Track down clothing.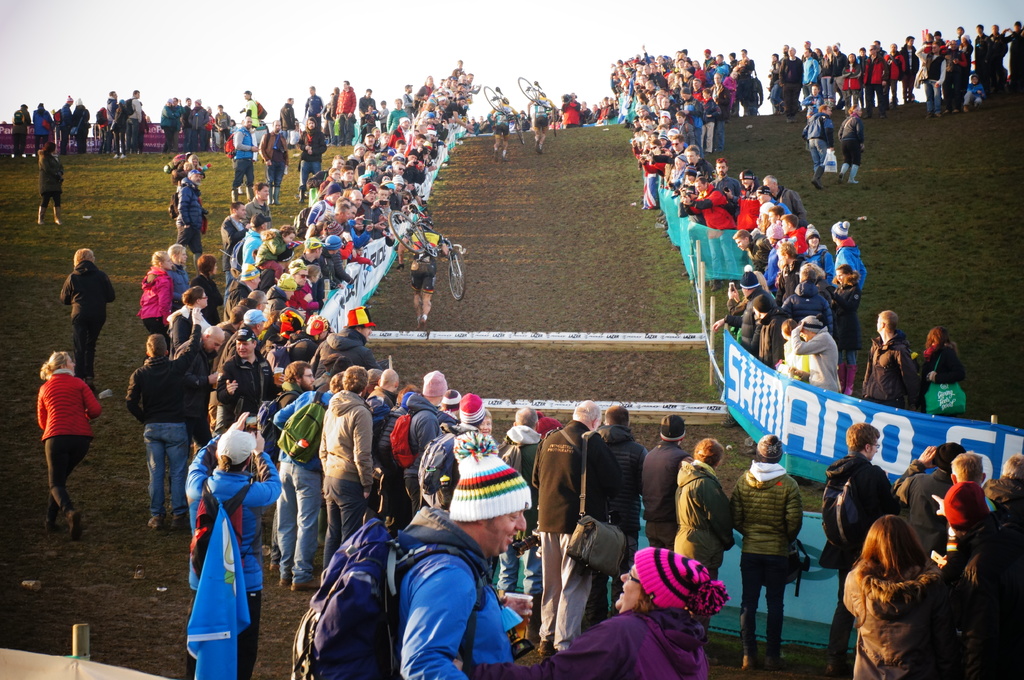
Tracked to bbox(200, 351, 285, 436).
